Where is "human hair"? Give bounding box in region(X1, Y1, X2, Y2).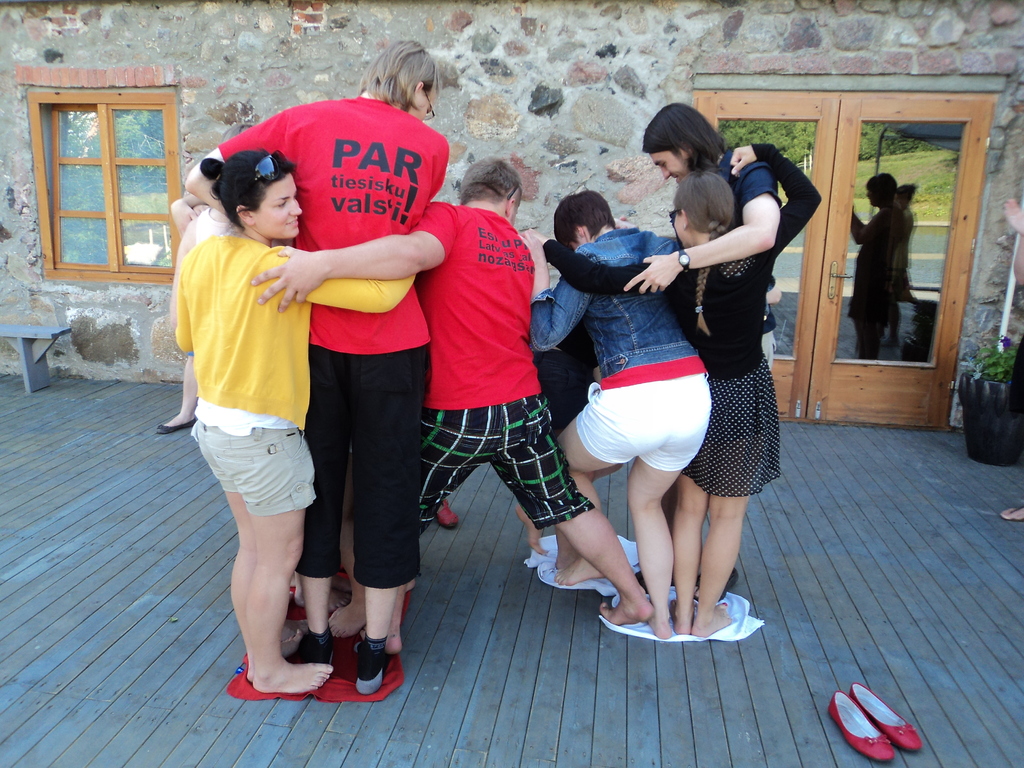
region(359, 37, 440, 114).
